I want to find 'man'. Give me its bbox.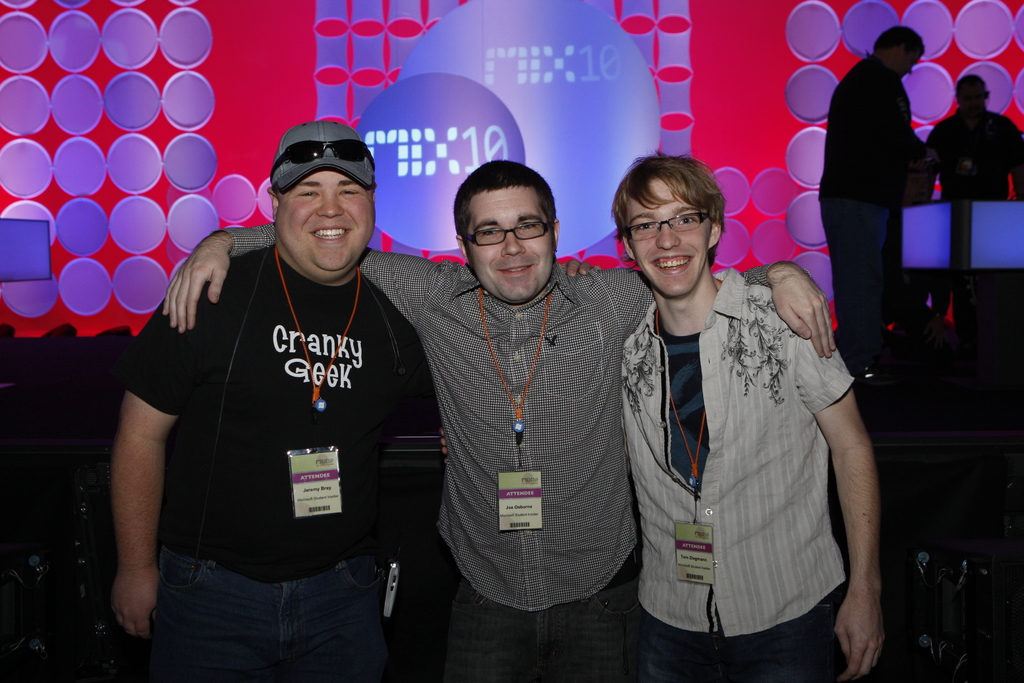
box=[815, 22, 922, 365].
